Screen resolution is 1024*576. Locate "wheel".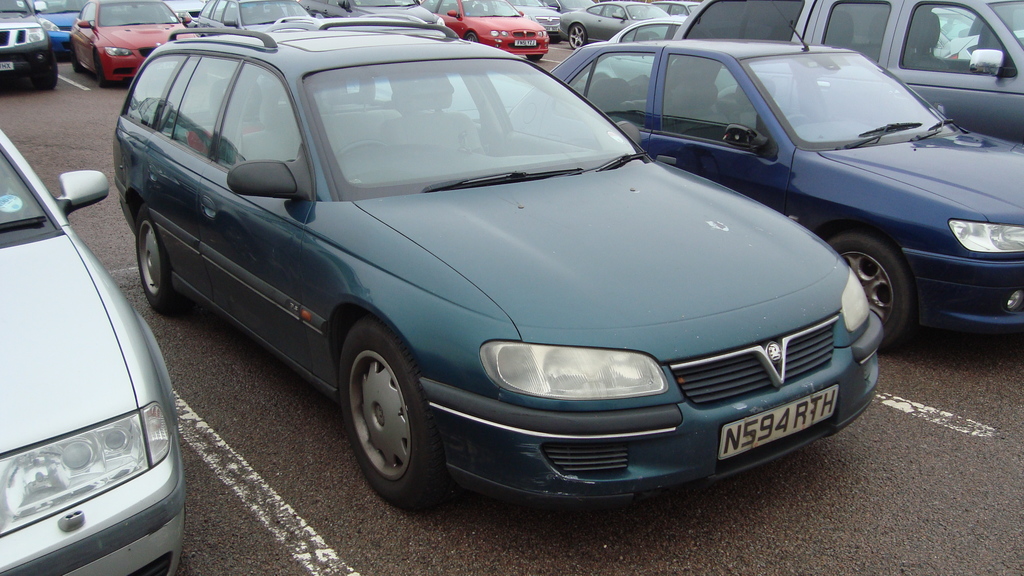
bbox(94, 51, 105, 88).
